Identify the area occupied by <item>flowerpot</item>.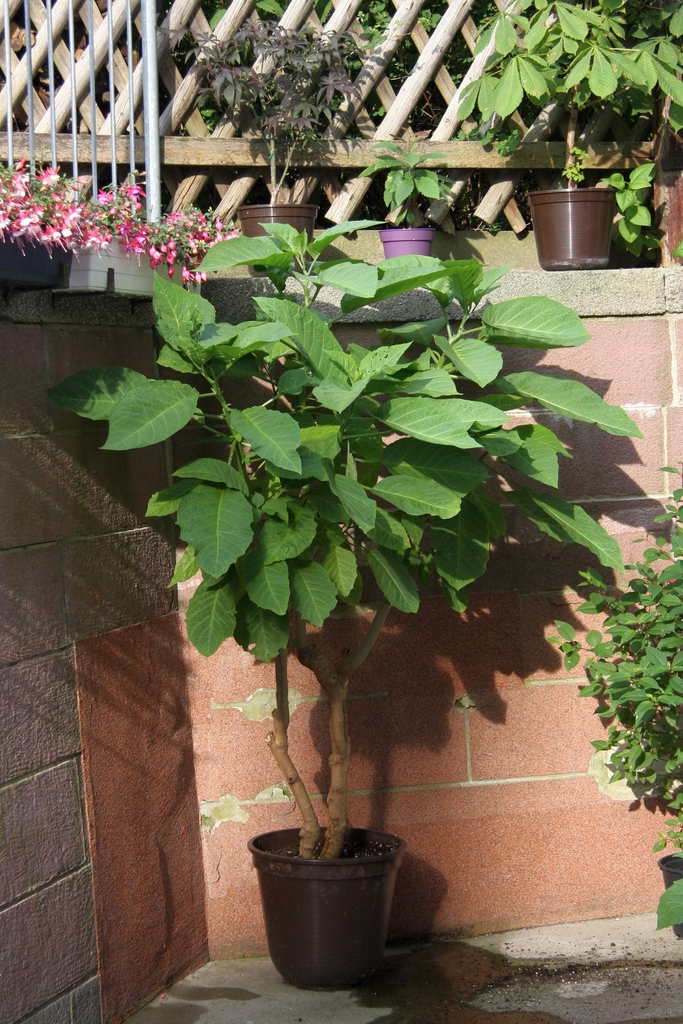
Area: x1=247 y1=828 x2=407 y2=995.
